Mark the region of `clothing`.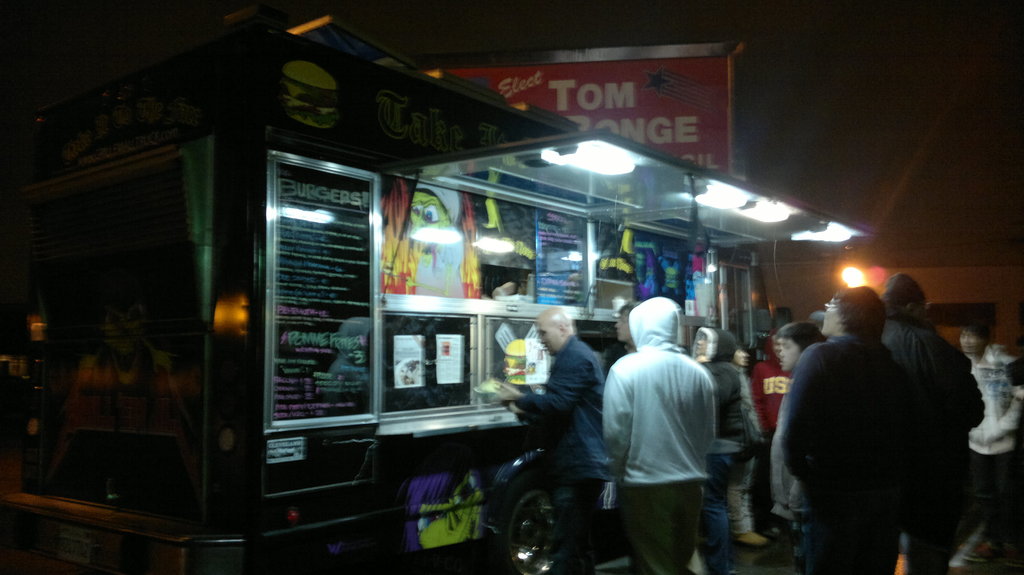
Region: x1=604 y1=308 x2=738 y2=566.
